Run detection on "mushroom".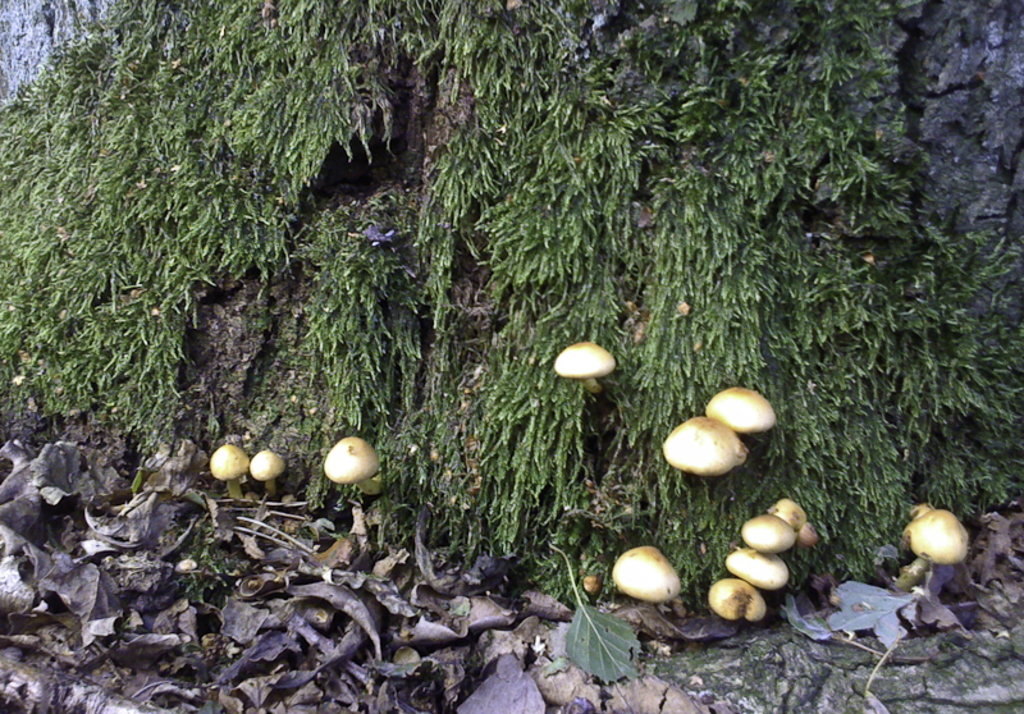
Result: <bbox>704, 386, 777, 432</bbox>.
